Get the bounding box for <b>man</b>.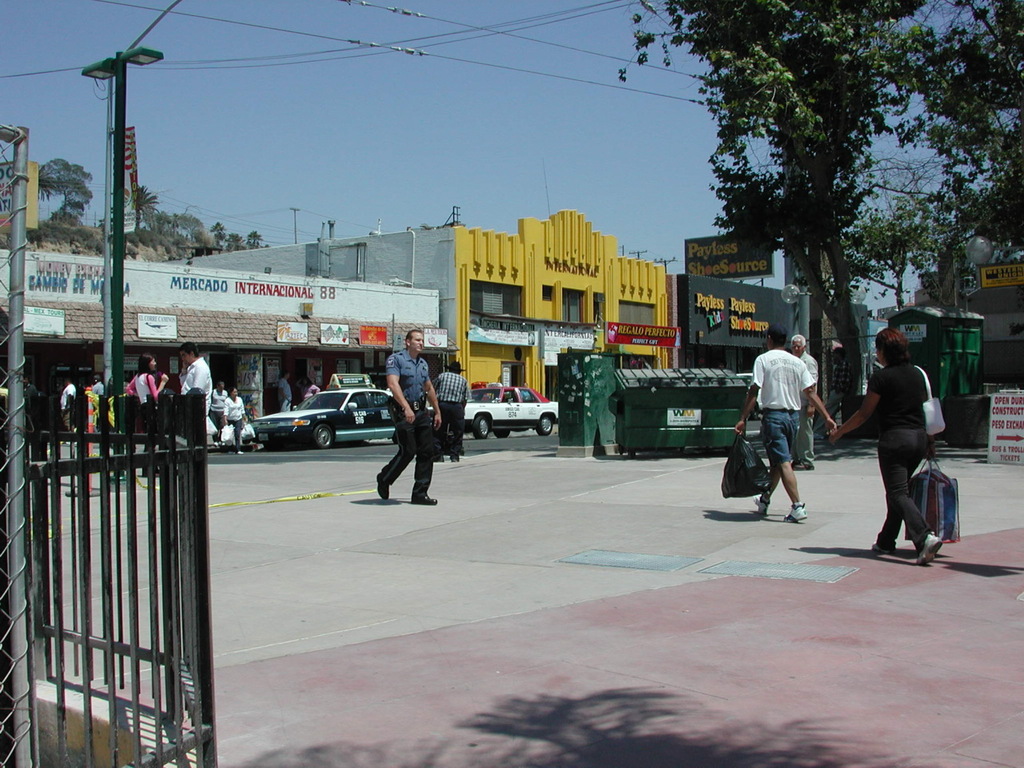
detection(790, 335, 818, 470).
